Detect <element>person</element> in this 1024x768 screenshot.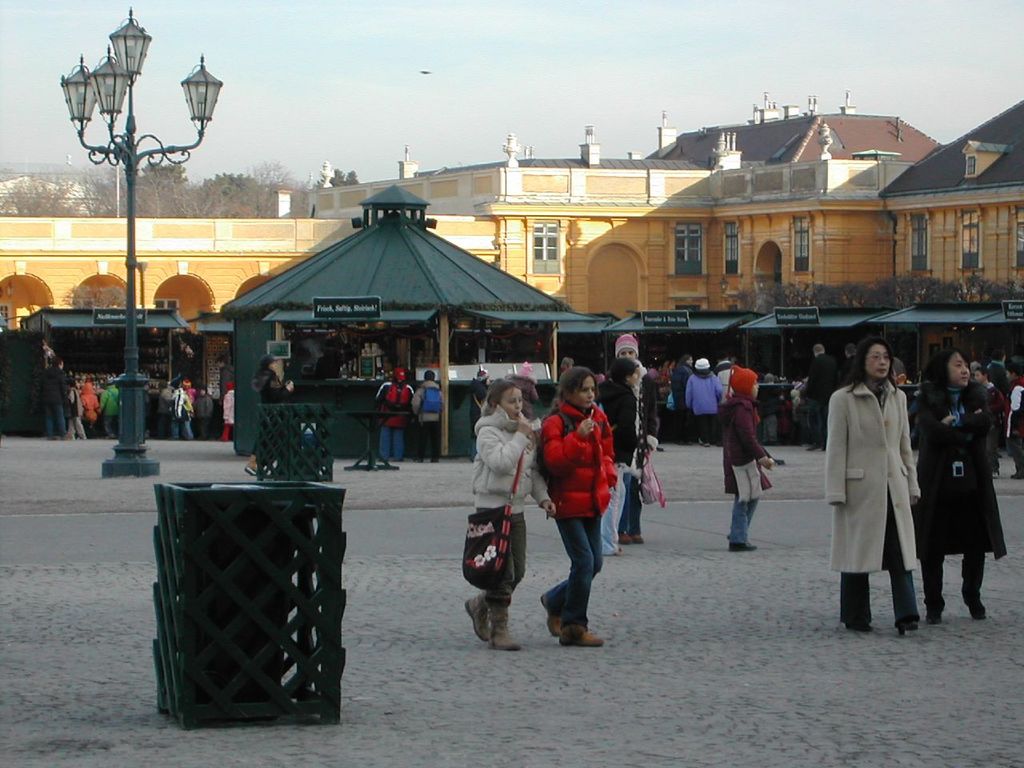
Detection: l=463, t=381, r=559, b=651.
